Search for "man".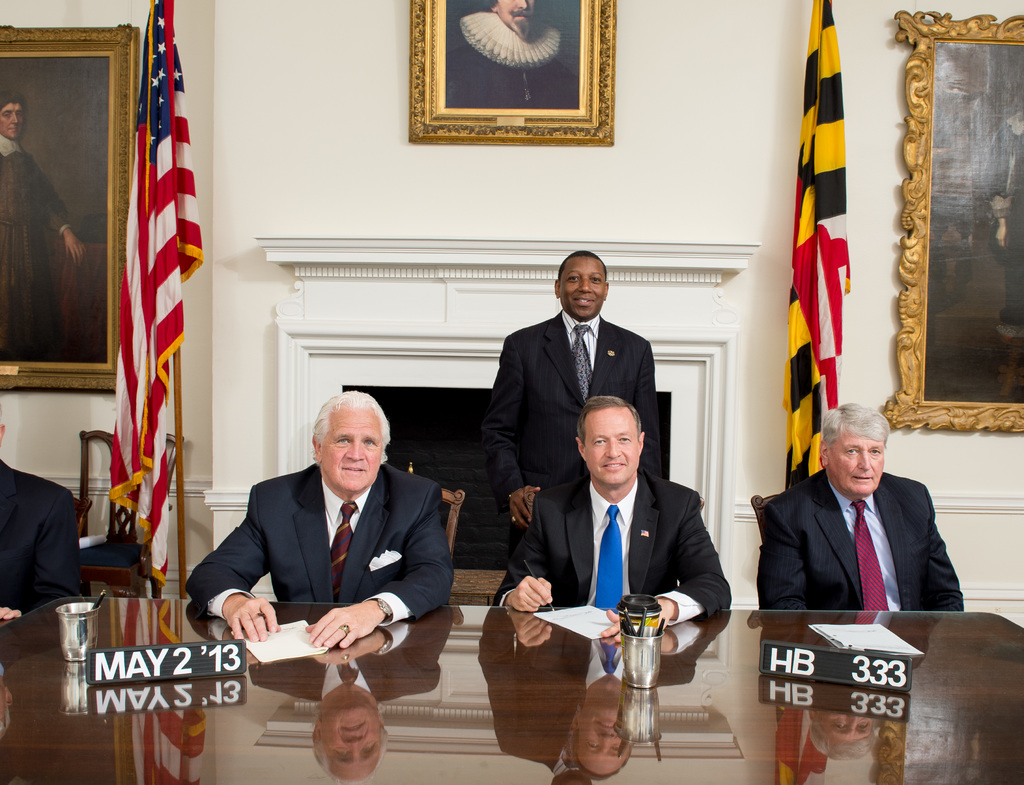
Found at x1=0, y1=400, x2=90, y2=619.
